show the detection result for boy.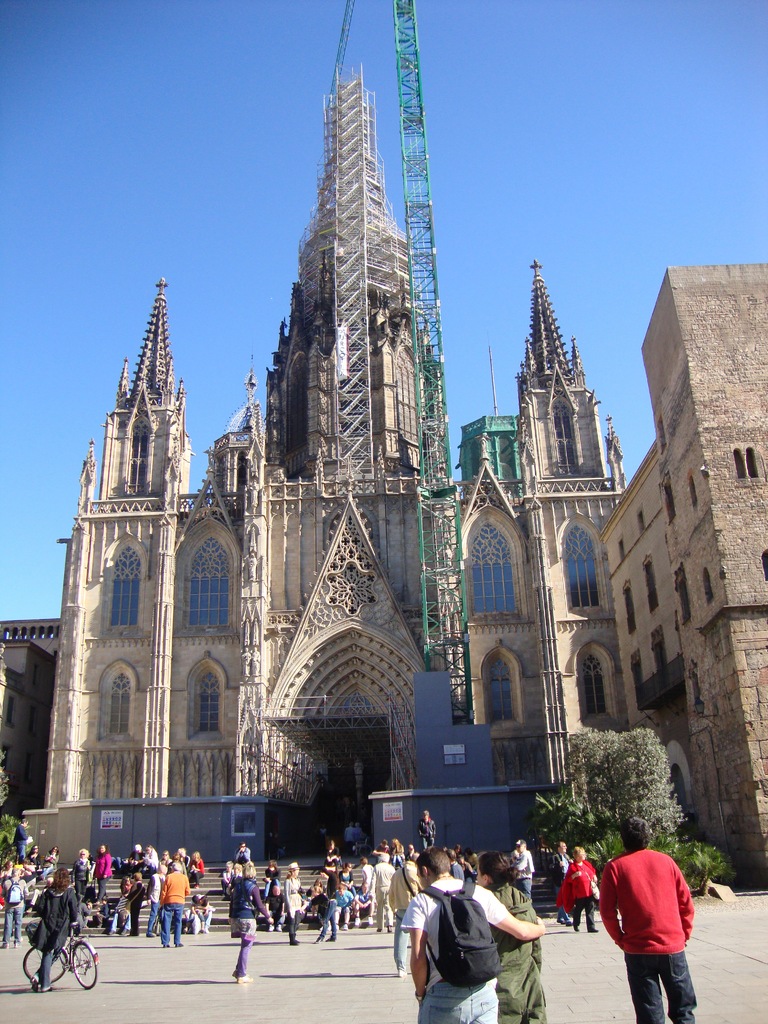
bbox(93, 895, 120, 923).
